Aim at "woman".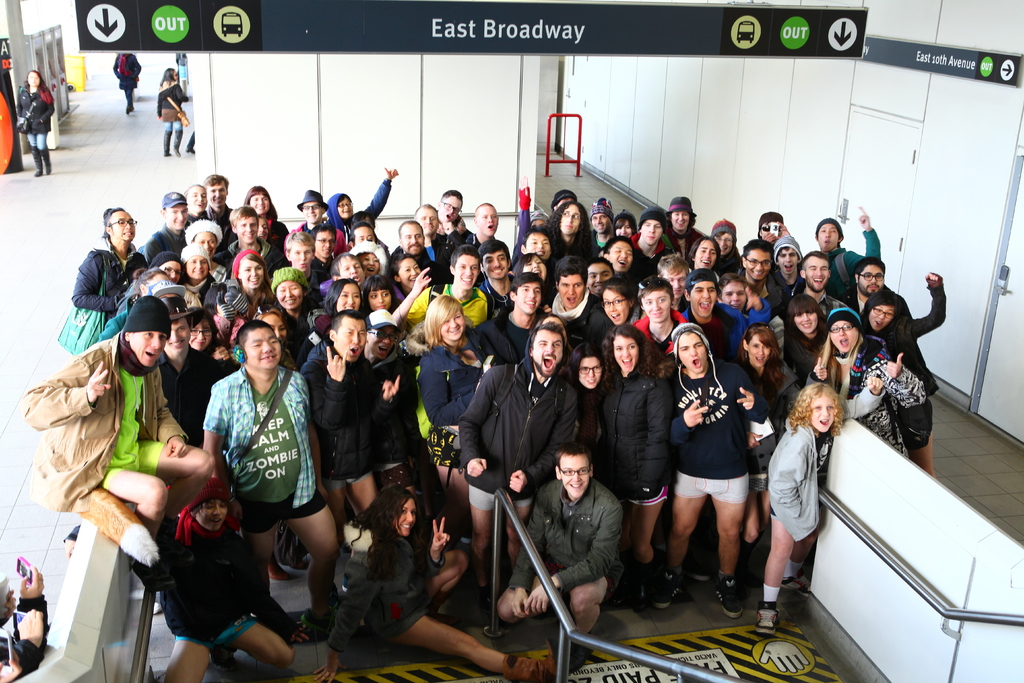
Aimed at [x1=352, y1=240, x2=382, y2=277].
